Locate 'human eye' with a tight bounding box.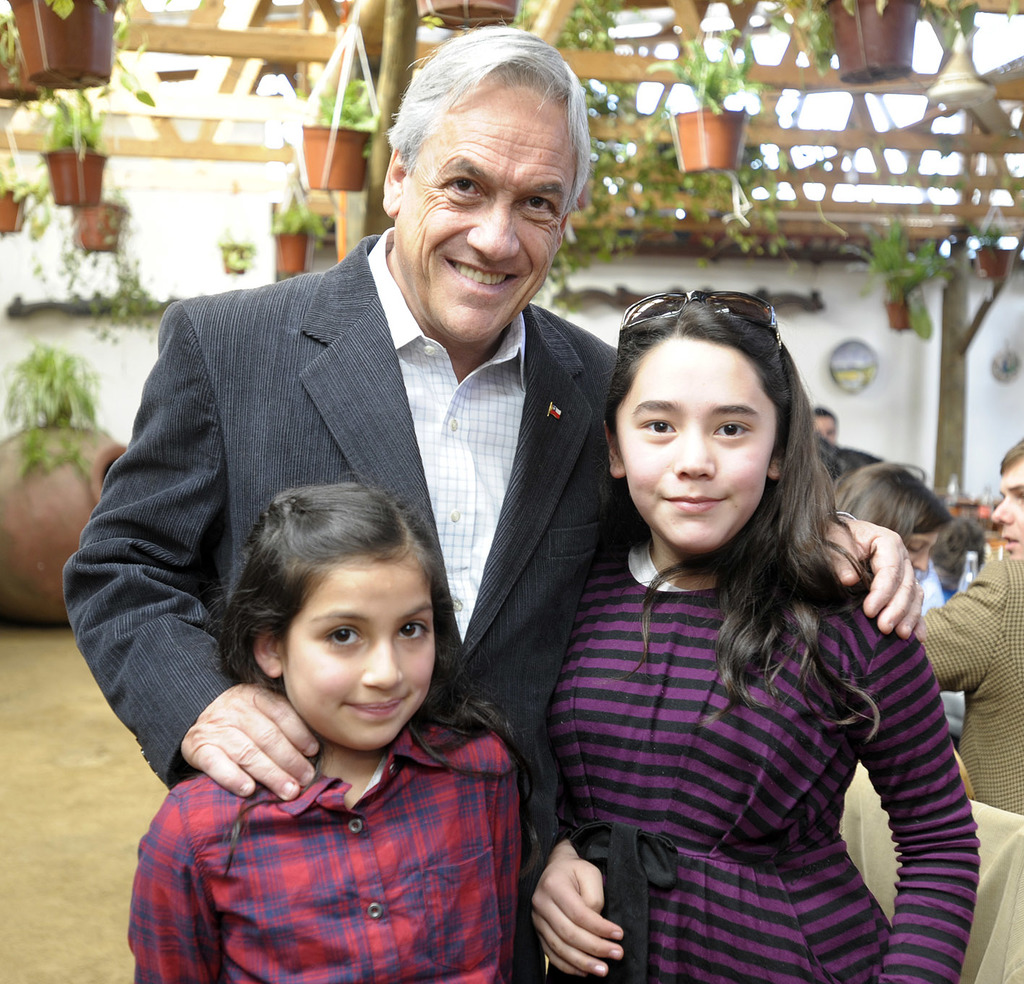
[631,414,679,444].
